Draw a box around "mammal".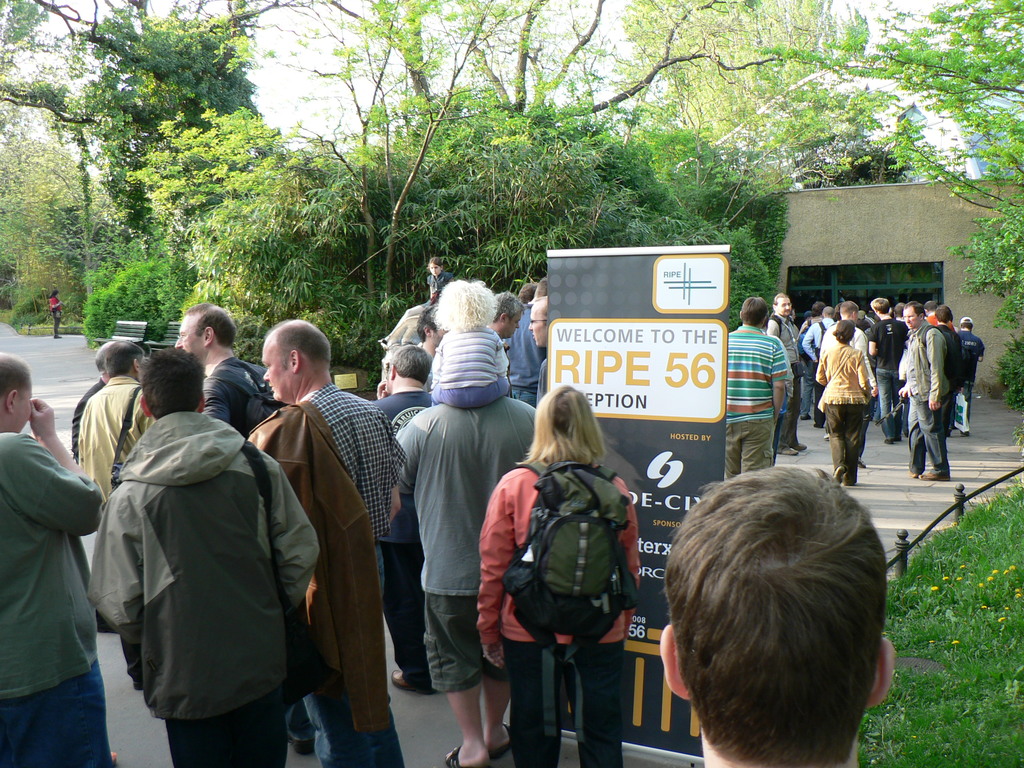
locate(479, 387, 643, 767).
